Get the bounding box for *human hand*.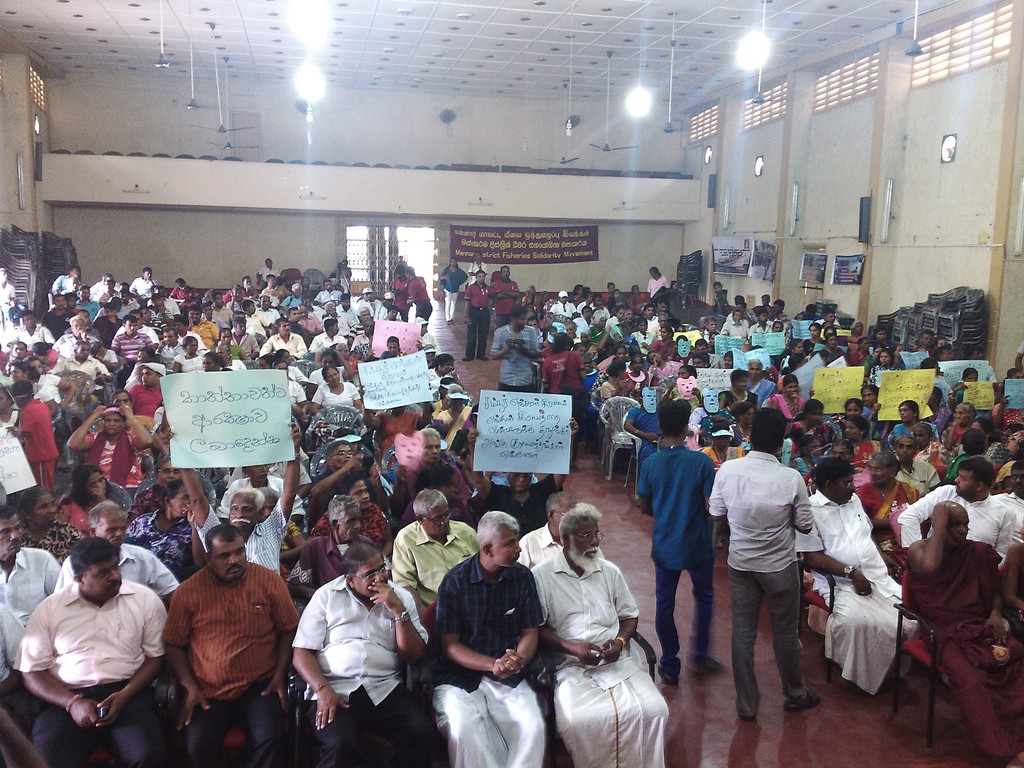
{"x1": 928, "y1": 502, "x2": 953, "y2": 533}.
